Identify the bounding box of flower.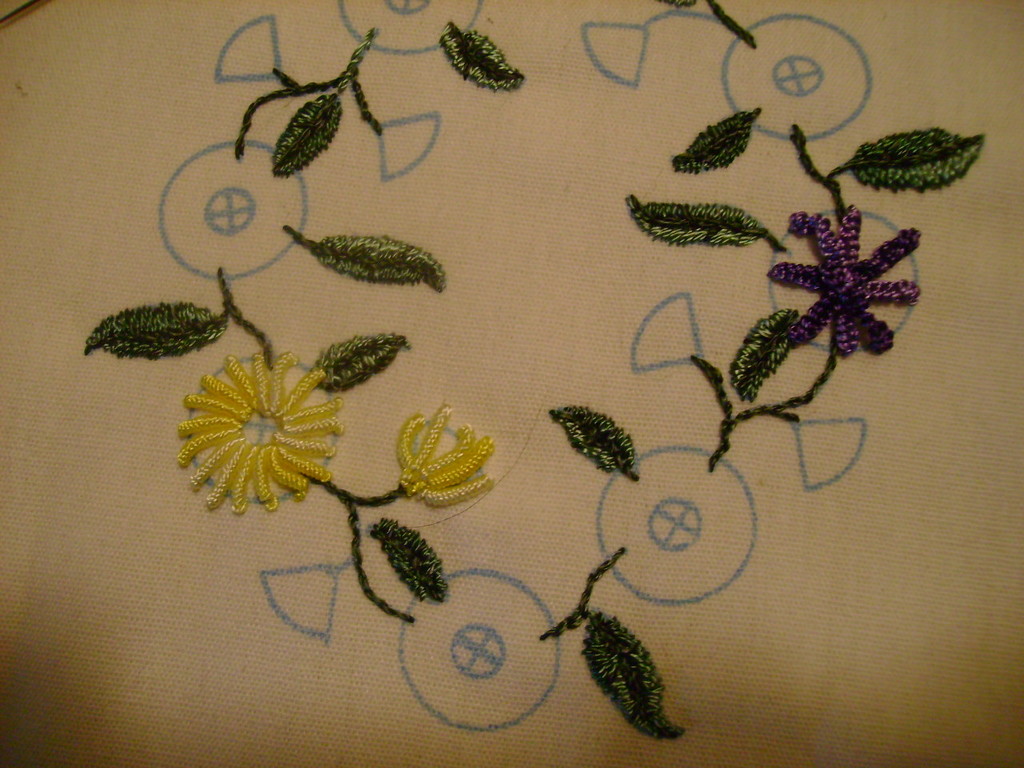
763, 199, 925, 361.
